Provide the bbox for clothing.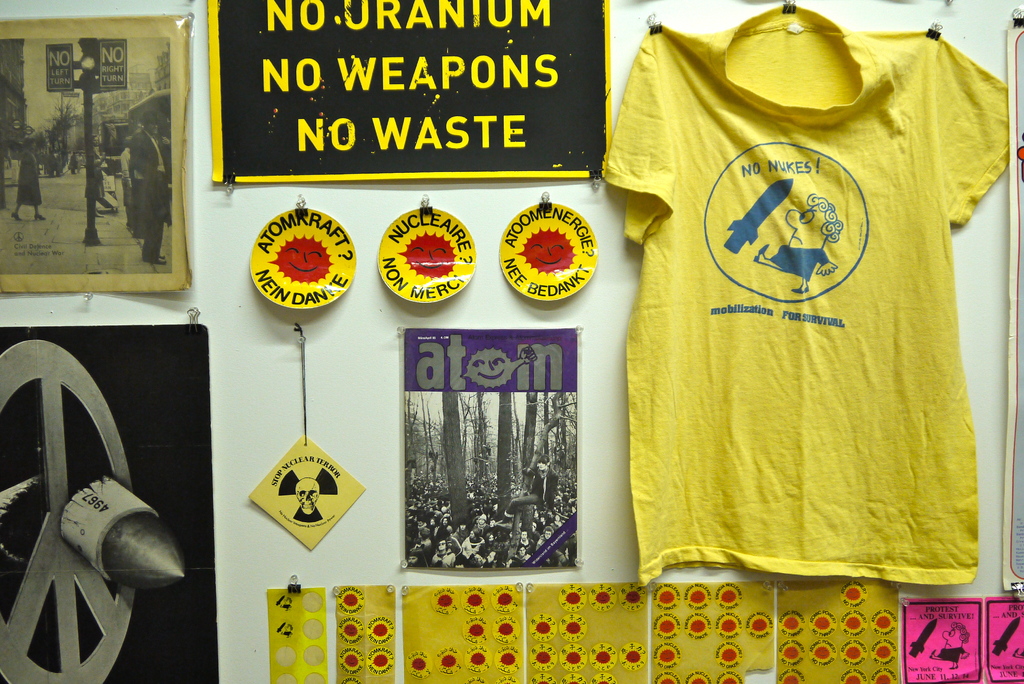
11/154/51/218.
